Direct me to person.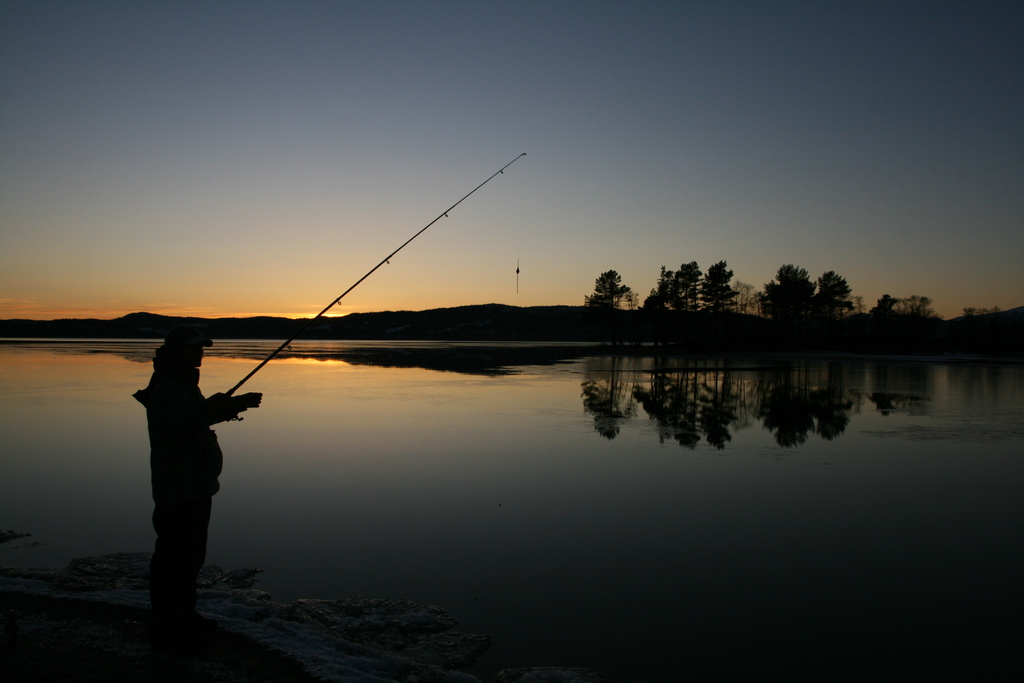
Direction: 132:327:263:632.
